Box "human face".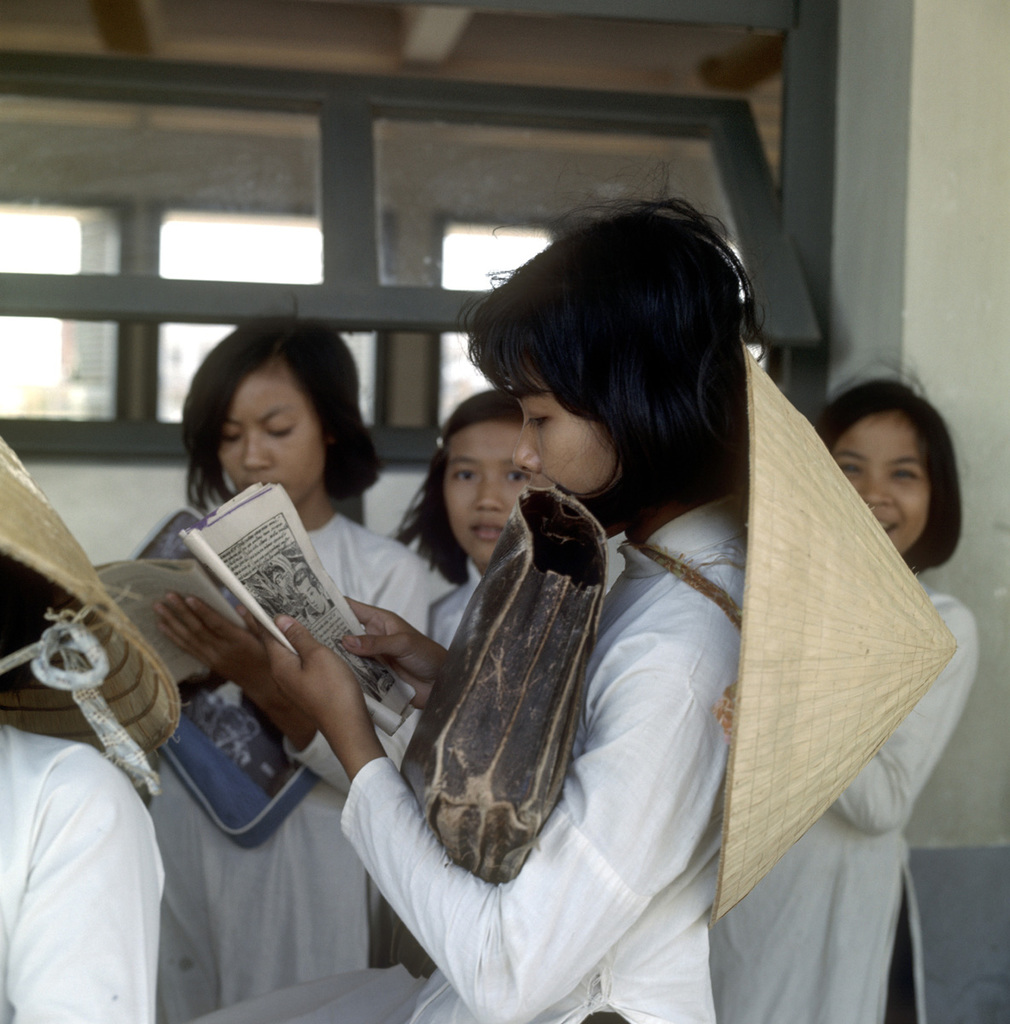
box=[295, 579, 328, 615].
